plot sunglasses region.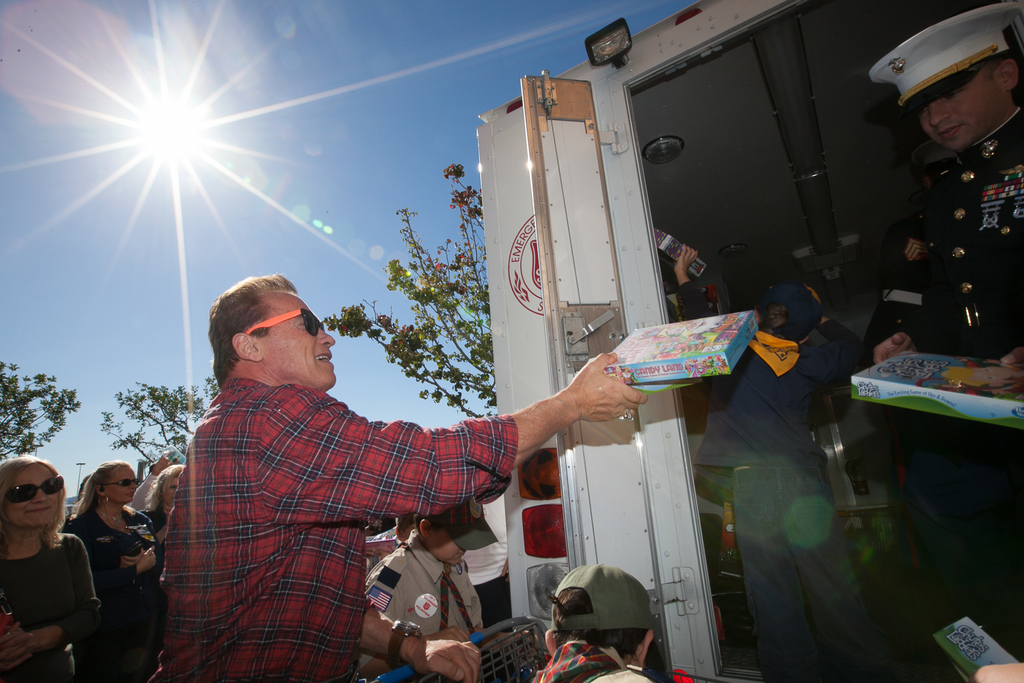
Plotted at select_region(244, 306, 326, 337).
